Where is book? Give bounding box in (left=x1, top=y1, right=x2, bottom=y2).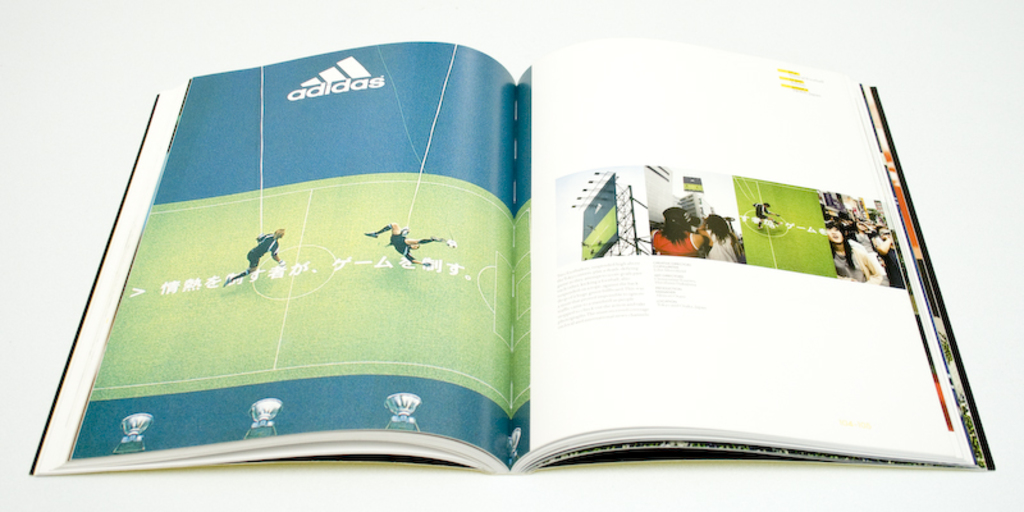
(left=9, top=23, right=928, bottom=499).
